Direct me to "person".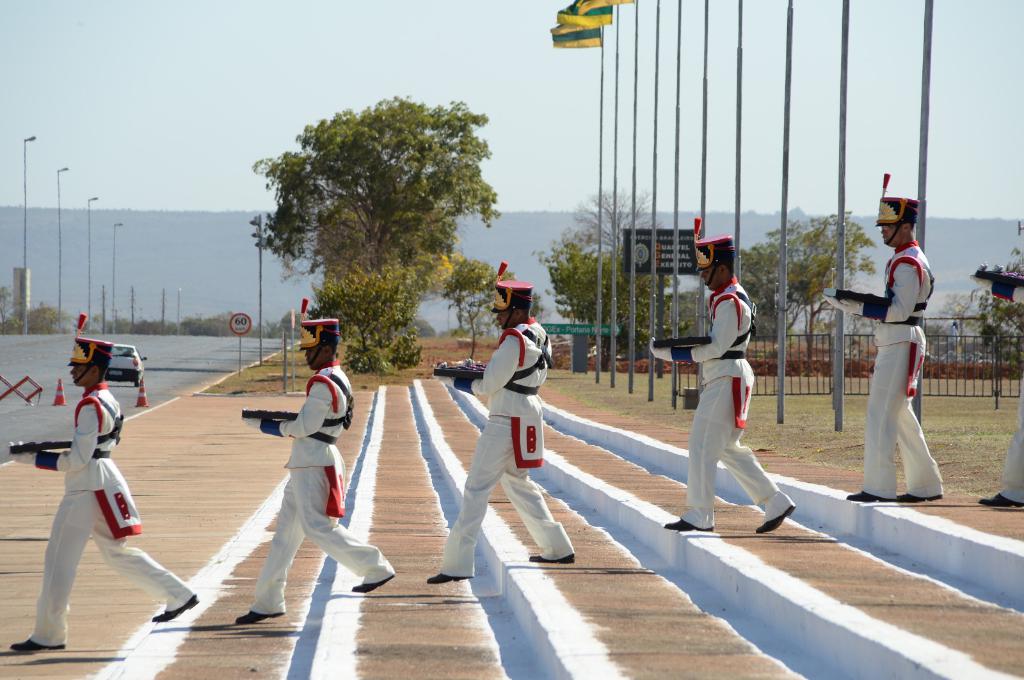
Direction: box=[428, 284, 575, 584].
